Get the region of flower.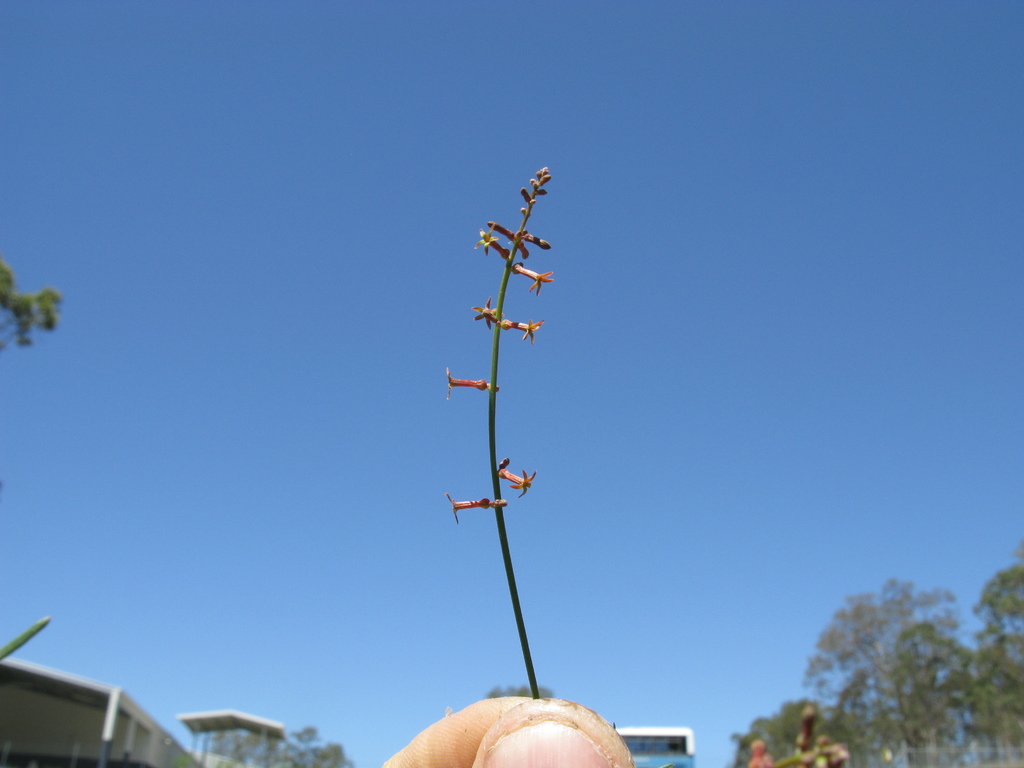
box(447, 364, 494, 400).
